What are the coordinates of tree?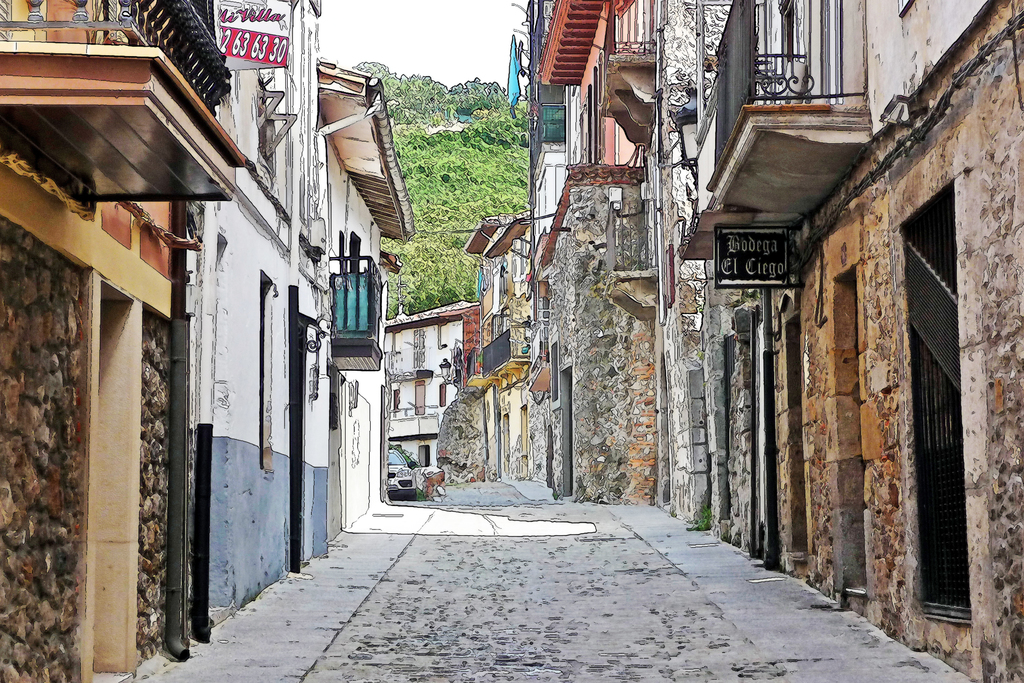
[353,63,395,78].
